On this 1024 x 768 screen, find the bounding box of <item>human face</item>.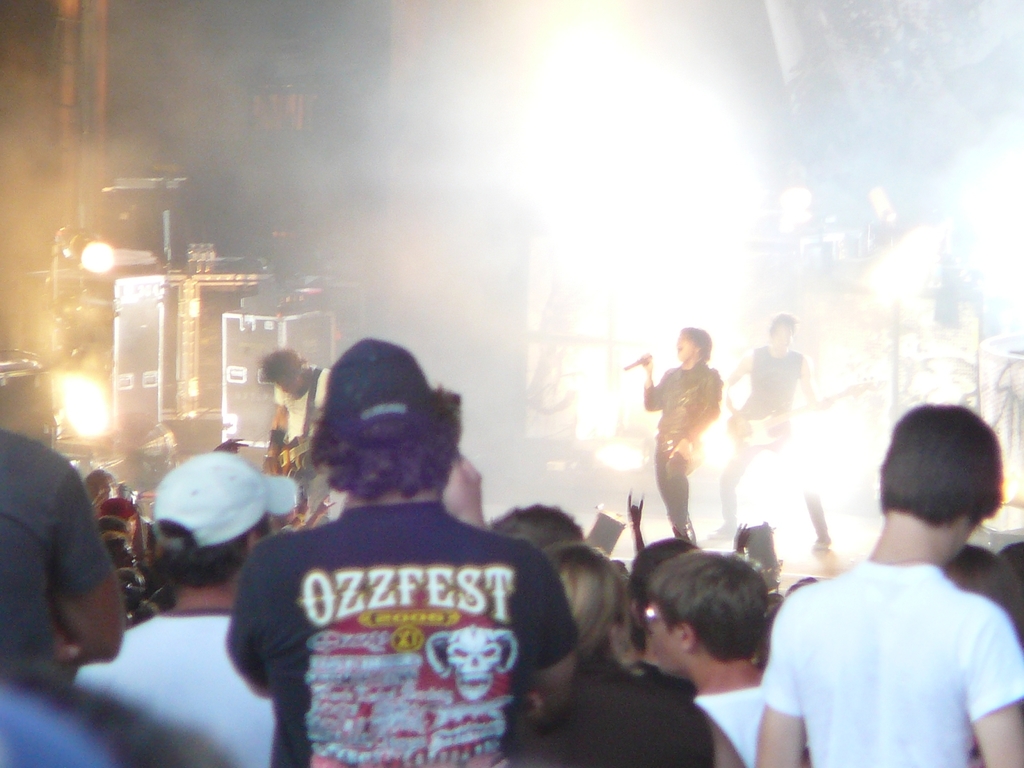
Bounding box: bbox=[676, 332, 695, 363].
